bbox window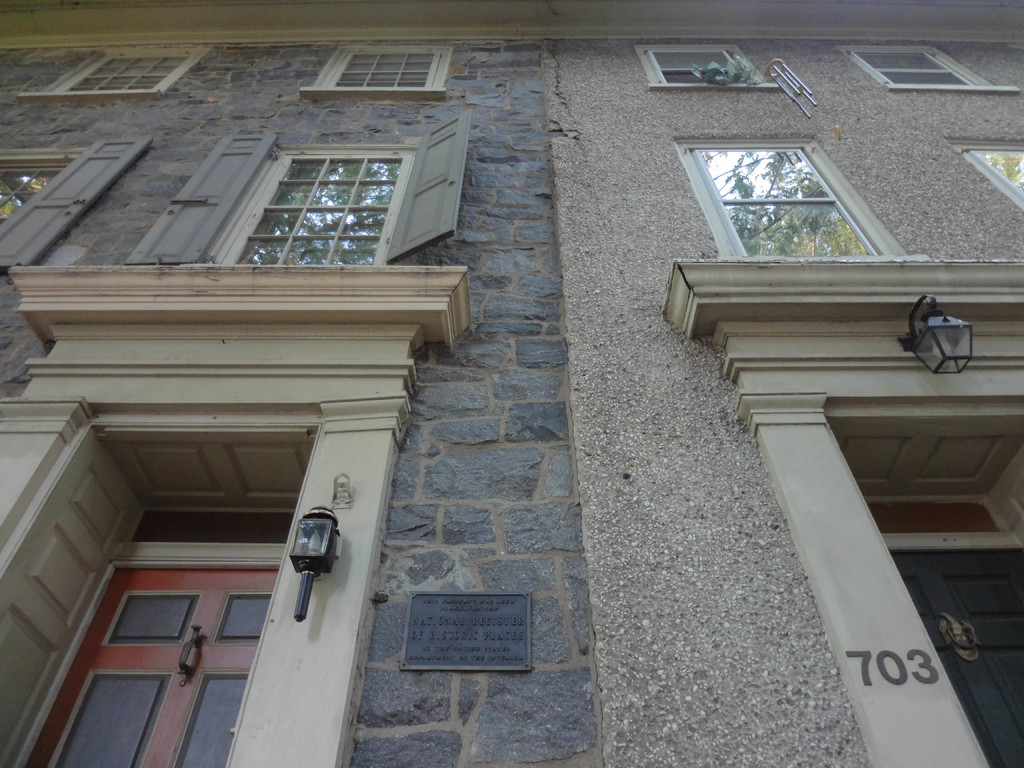
bbox=(837, 45, 1018, 88)
